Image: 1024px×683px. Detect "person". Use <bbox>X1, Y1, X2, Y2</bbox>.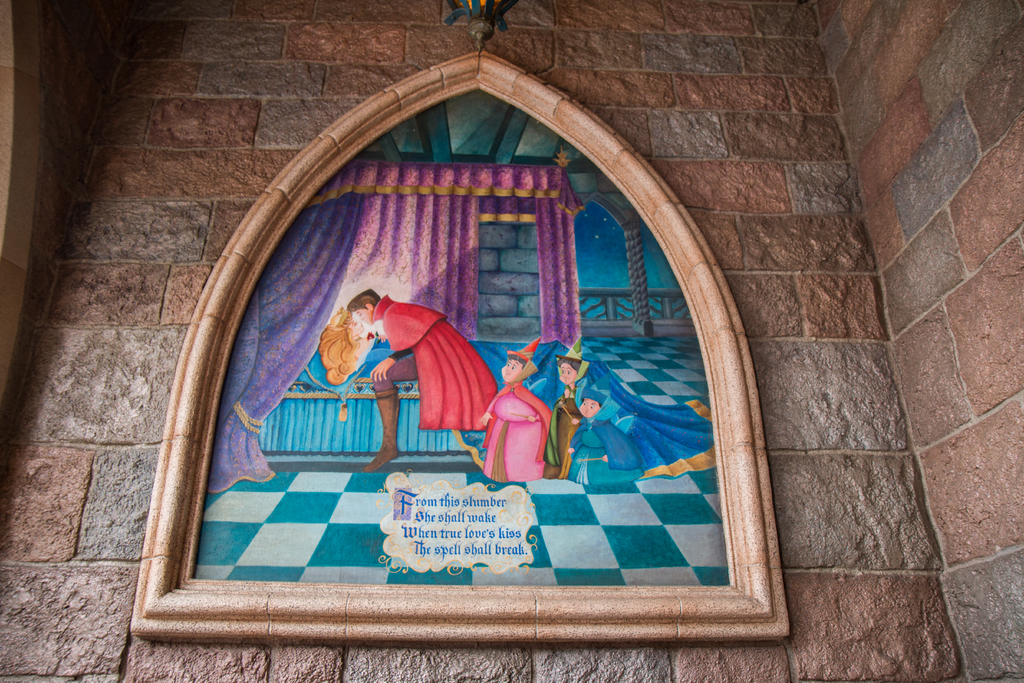
<bbox>478, 352, 548, 484</bbox>.
